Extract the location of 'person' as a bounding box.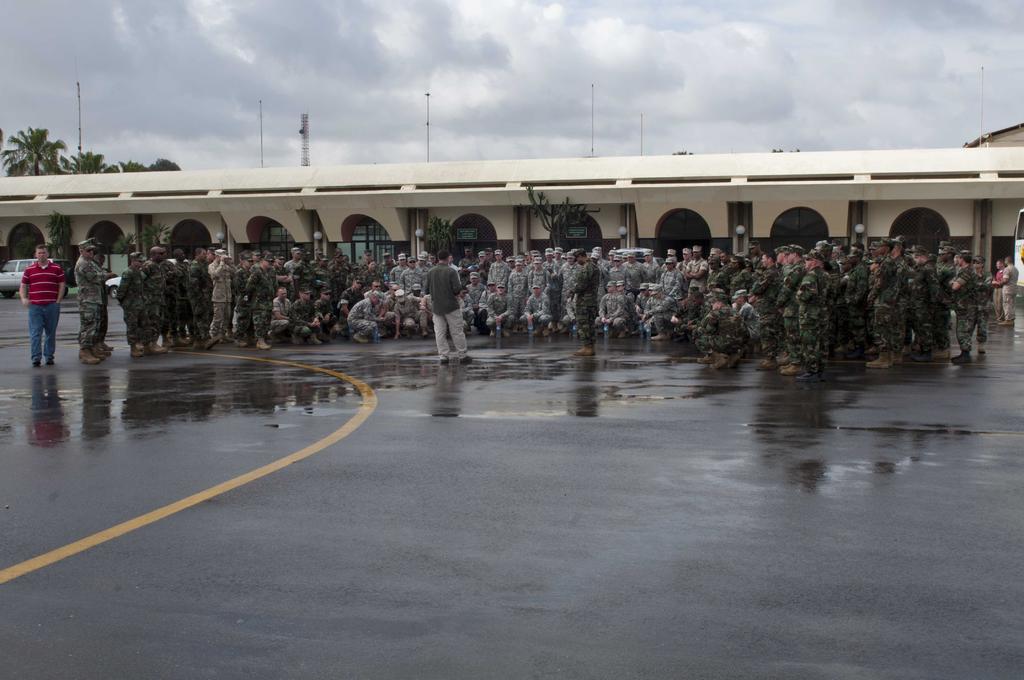
l=17, t=243, r=64, b=365.
